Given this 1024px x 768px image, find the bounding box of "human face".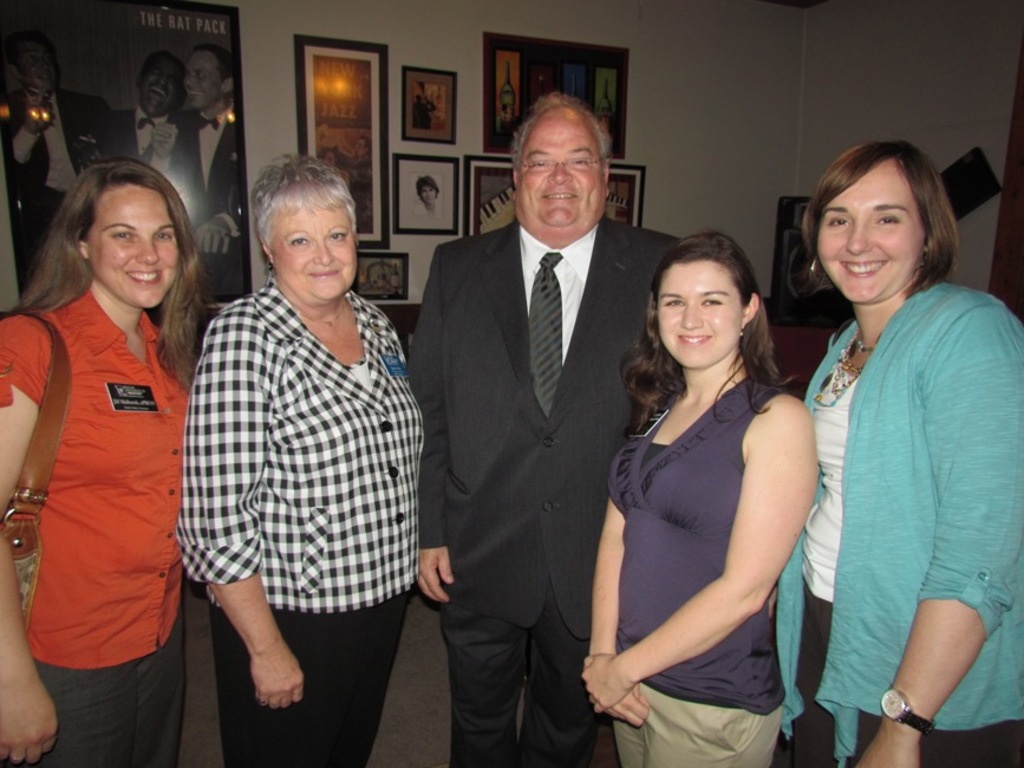
left=516, top=106, right=605, bottom=227.
